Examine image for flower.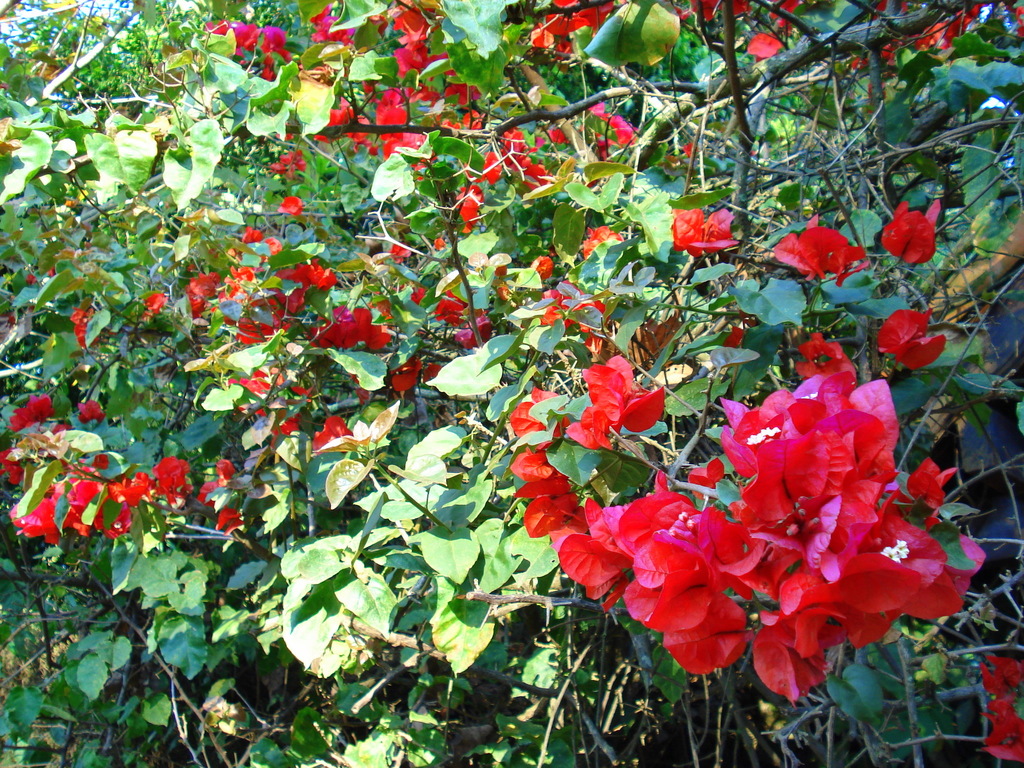
Examination result: bbox=(225, 362, 316, 448).
